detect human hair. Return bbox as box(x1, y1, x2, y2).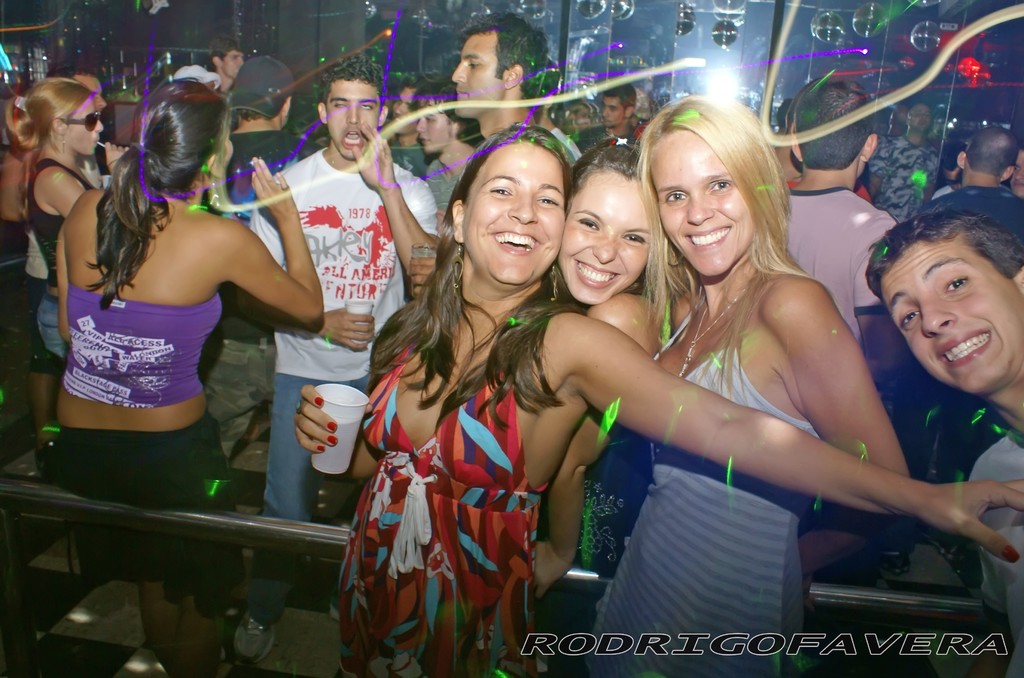
box(543, 137, 646, 311).
